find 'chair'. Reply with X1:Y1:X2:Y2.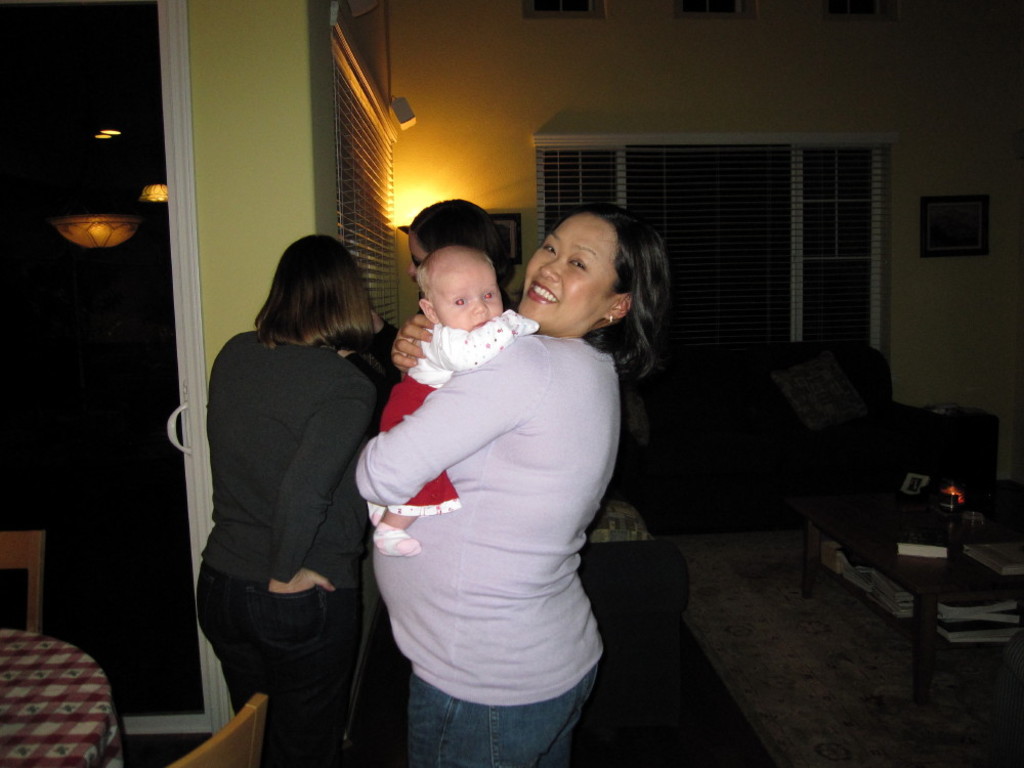
0:520:48:634.
